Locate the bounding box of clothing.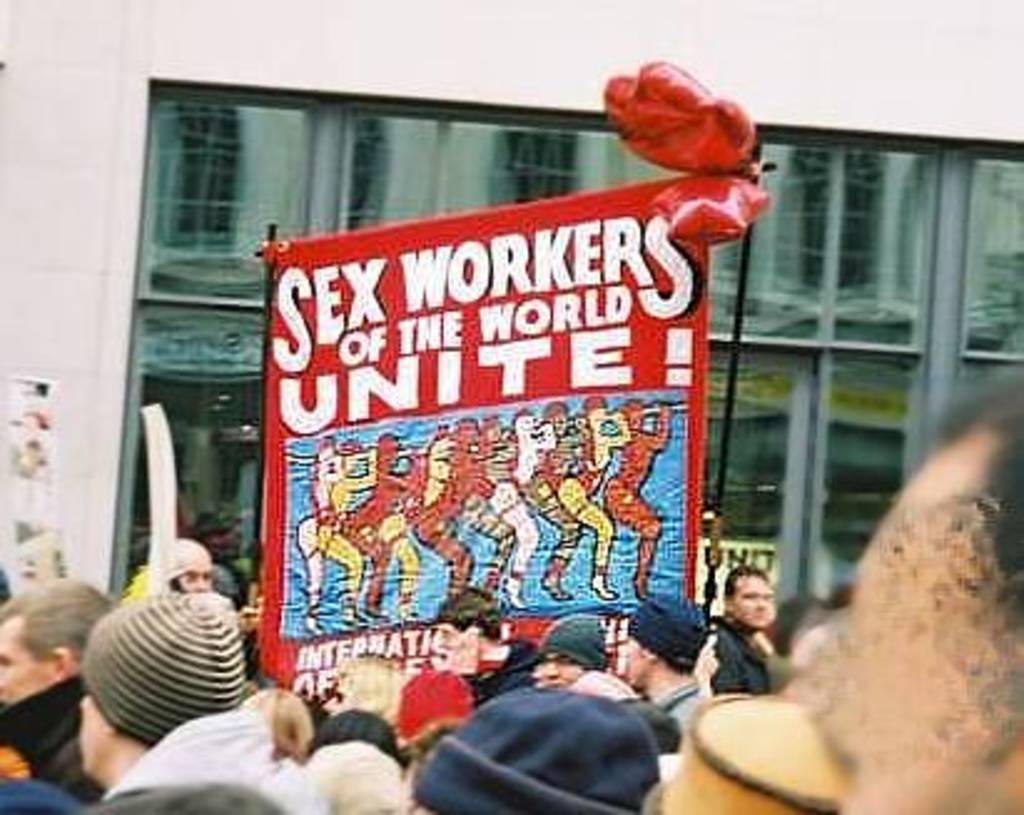
Bounding box: crop(414, 668, 665, 813).
